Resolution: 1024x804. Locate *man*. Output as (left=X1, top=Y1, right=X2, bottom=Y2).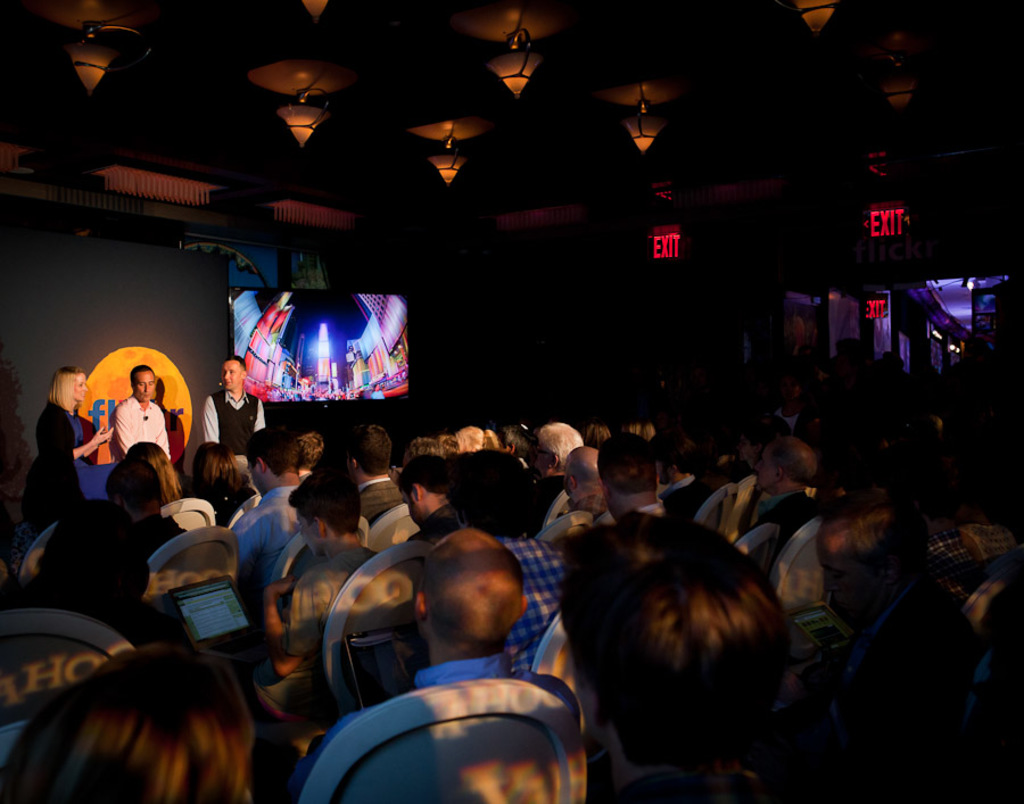
(left=446, top=447, right=567, bottom=678).
